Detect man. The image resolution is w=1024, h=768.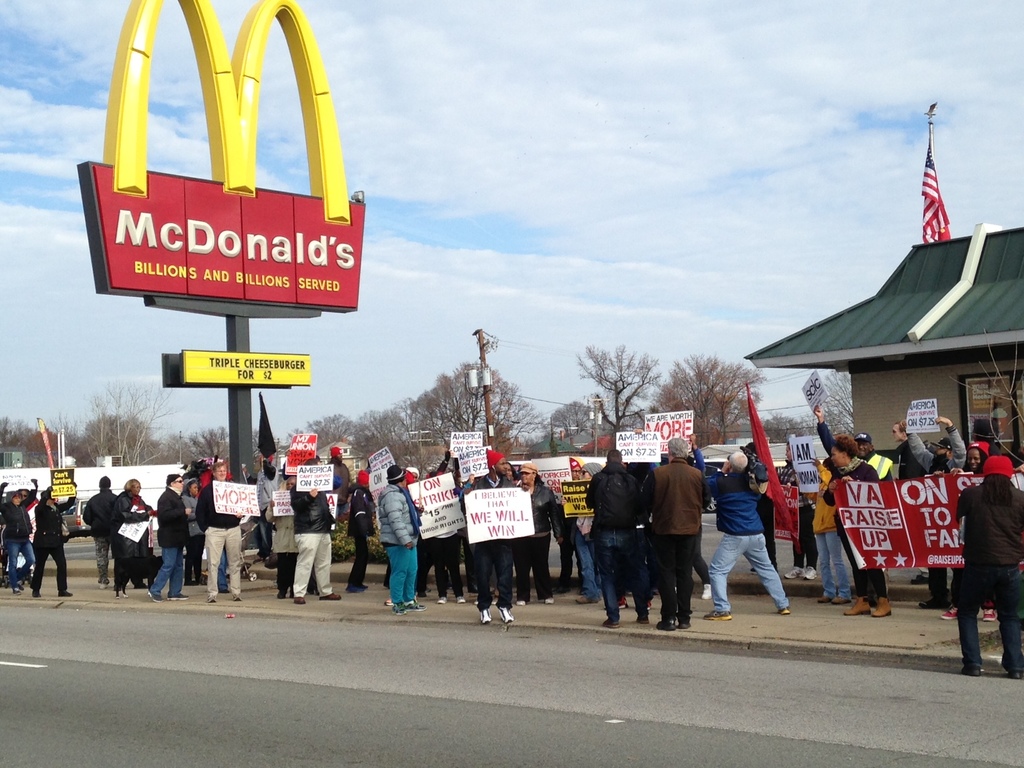
(856, 431, 895, 477).
